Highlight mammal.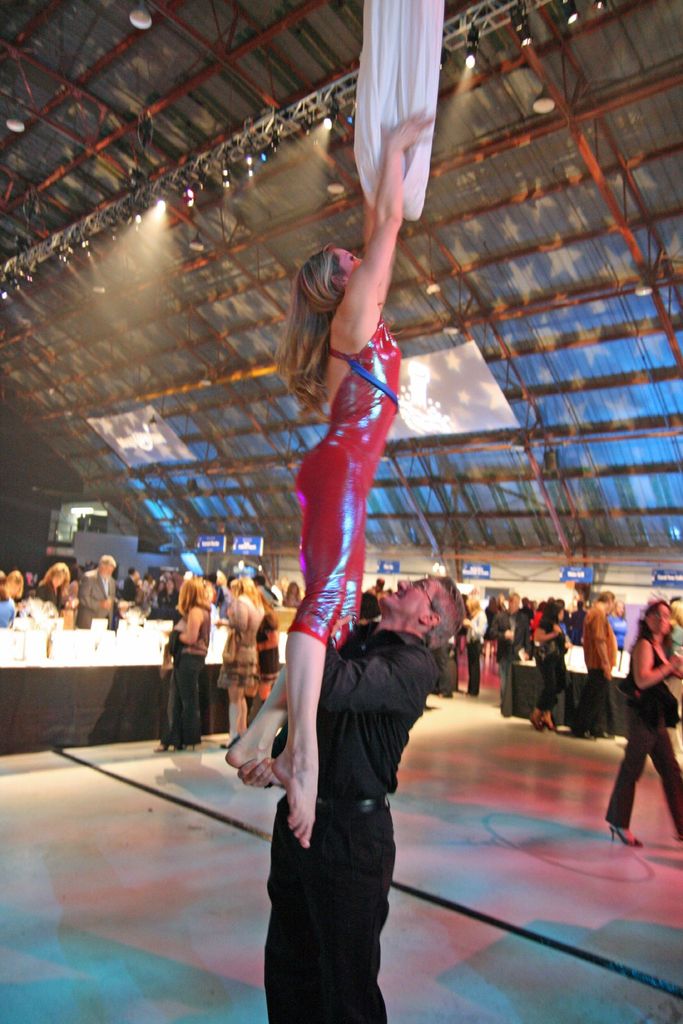
Highlighted region: region(154, 574, 204, 749).
